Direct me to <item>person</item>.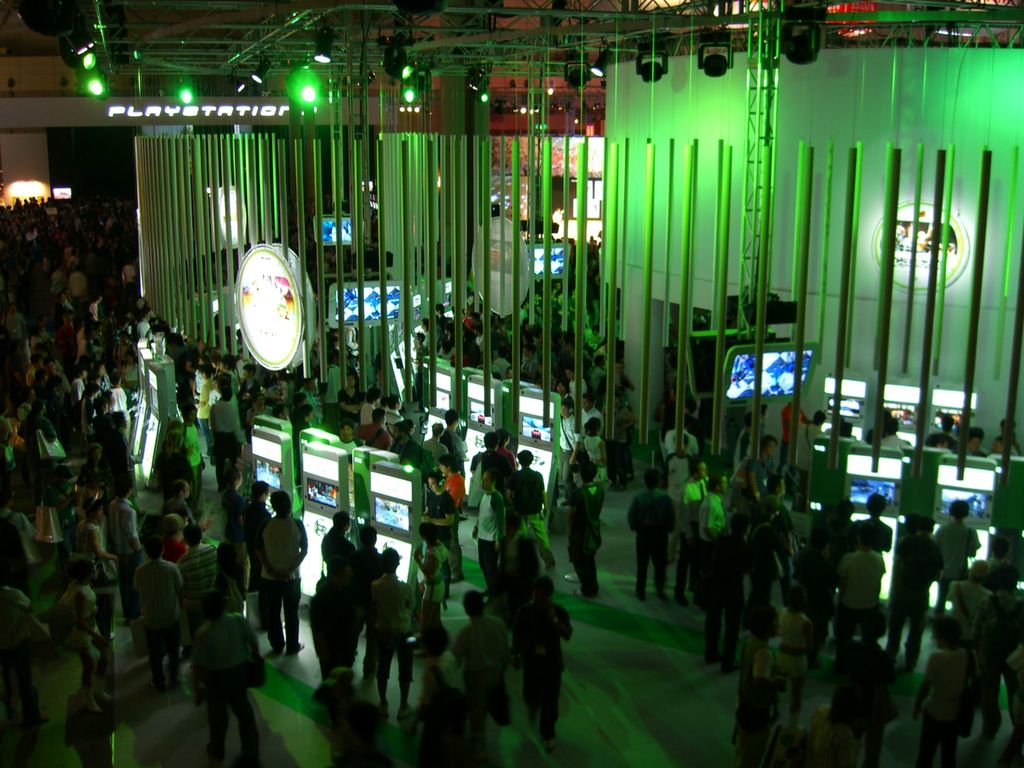
Direction: bbox=[321, 508, 354, 565].
